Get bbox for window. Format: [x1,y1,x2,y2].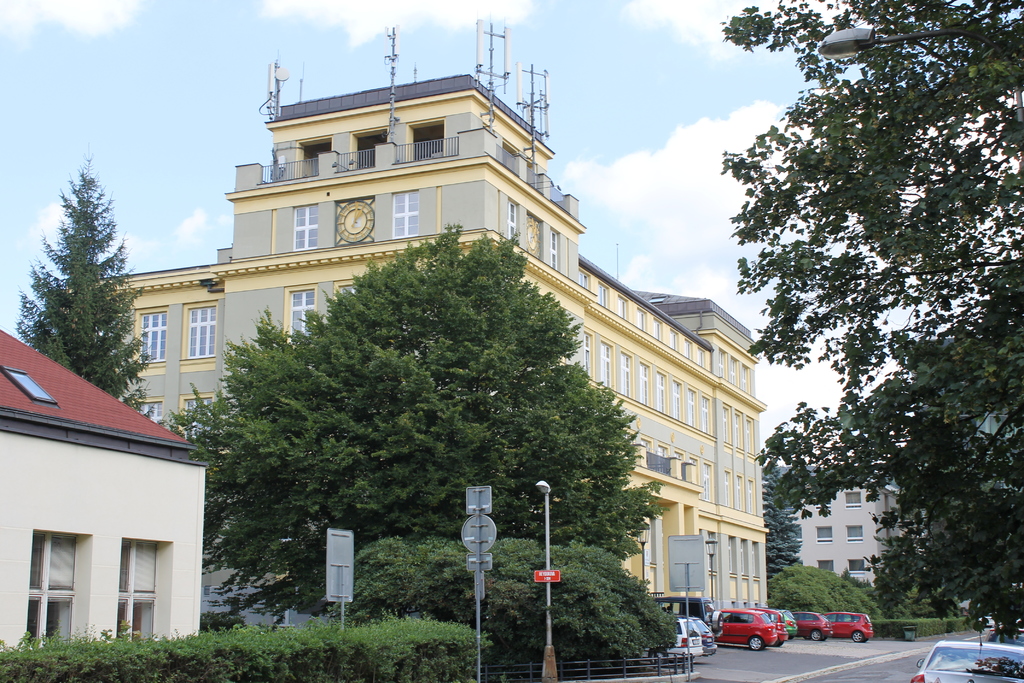
[1,362,56,408].
